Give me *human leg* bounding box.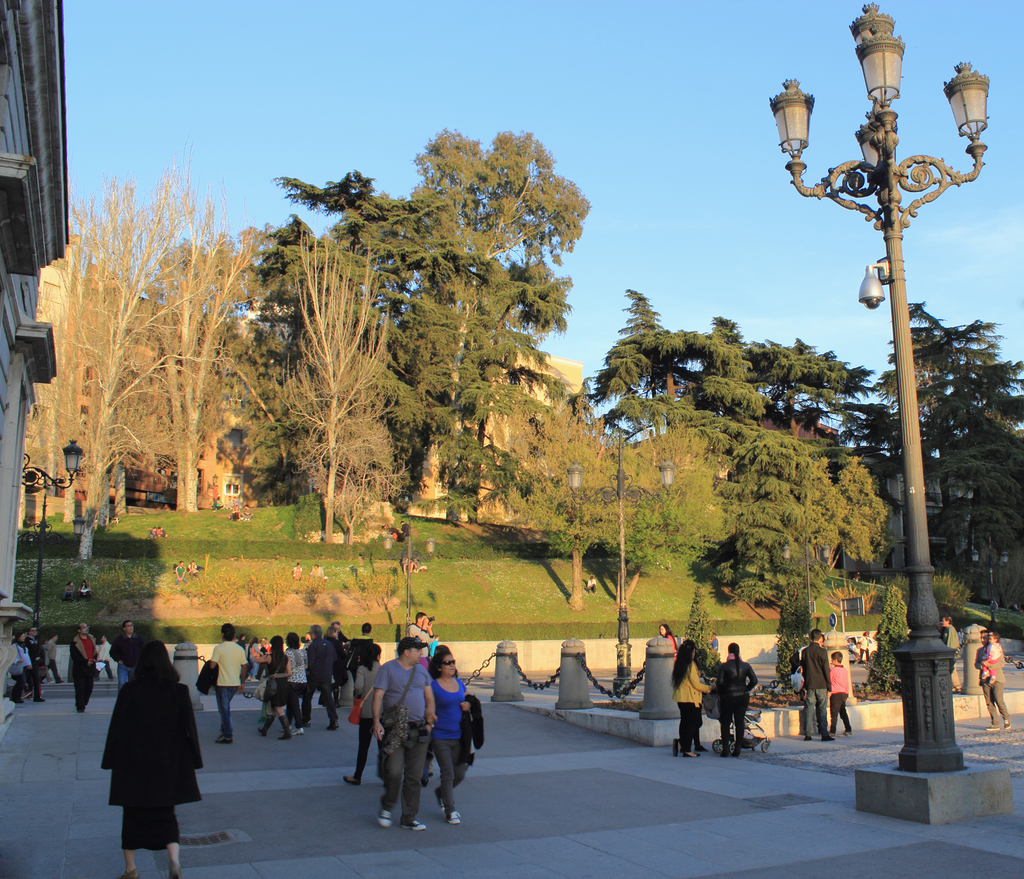
bbox(403, 738, 426, 828).
